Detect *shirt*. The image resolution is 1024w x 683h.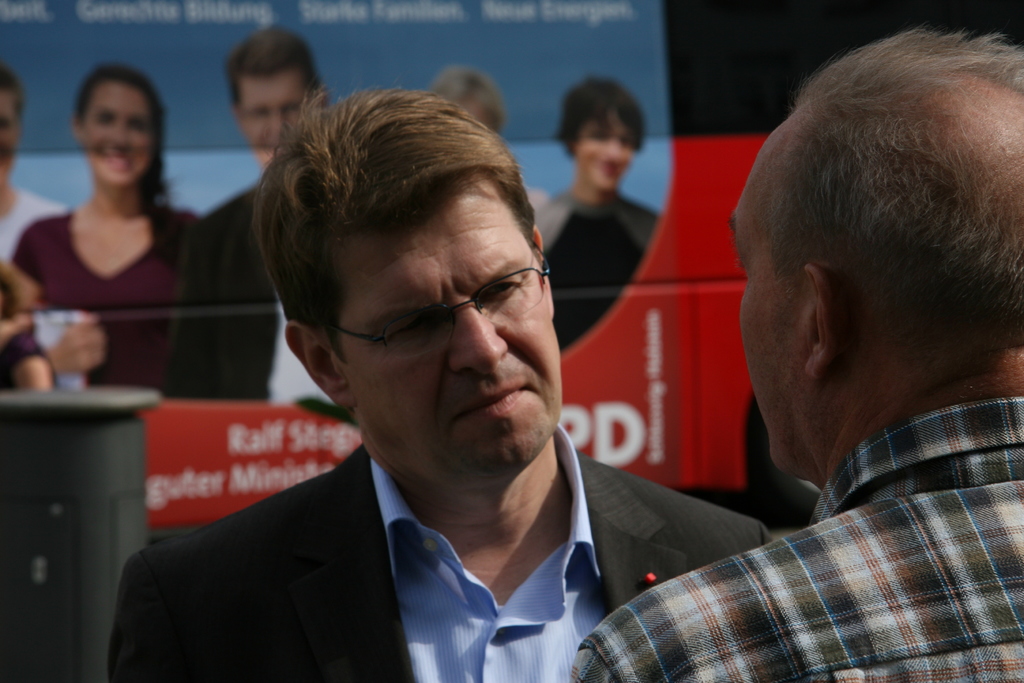
region(525, 189, 667, 352).
